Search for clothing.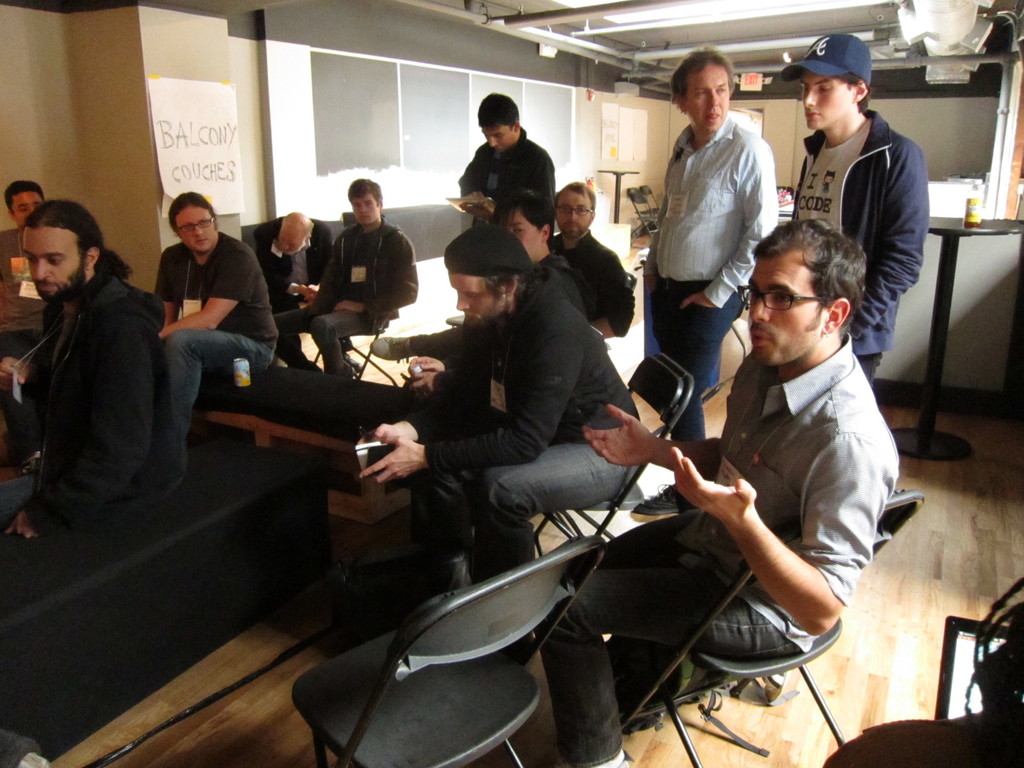
Found at x1=251 y1=218 x2=334 y2=312.
